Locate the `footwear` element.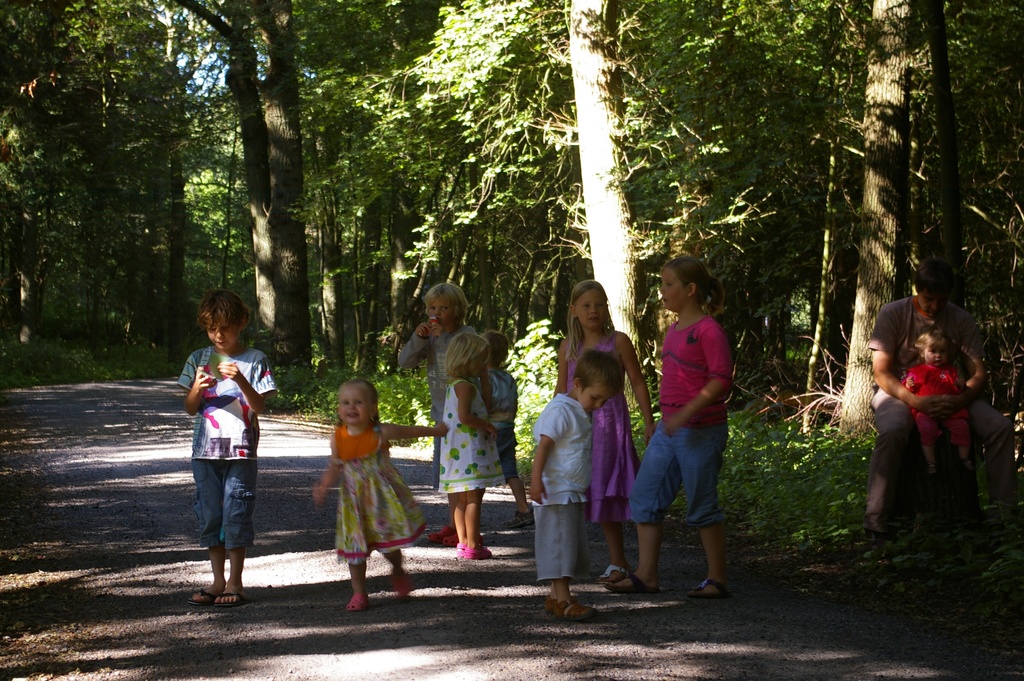
Element bbox: Rect(465, 544, 491, 558).
